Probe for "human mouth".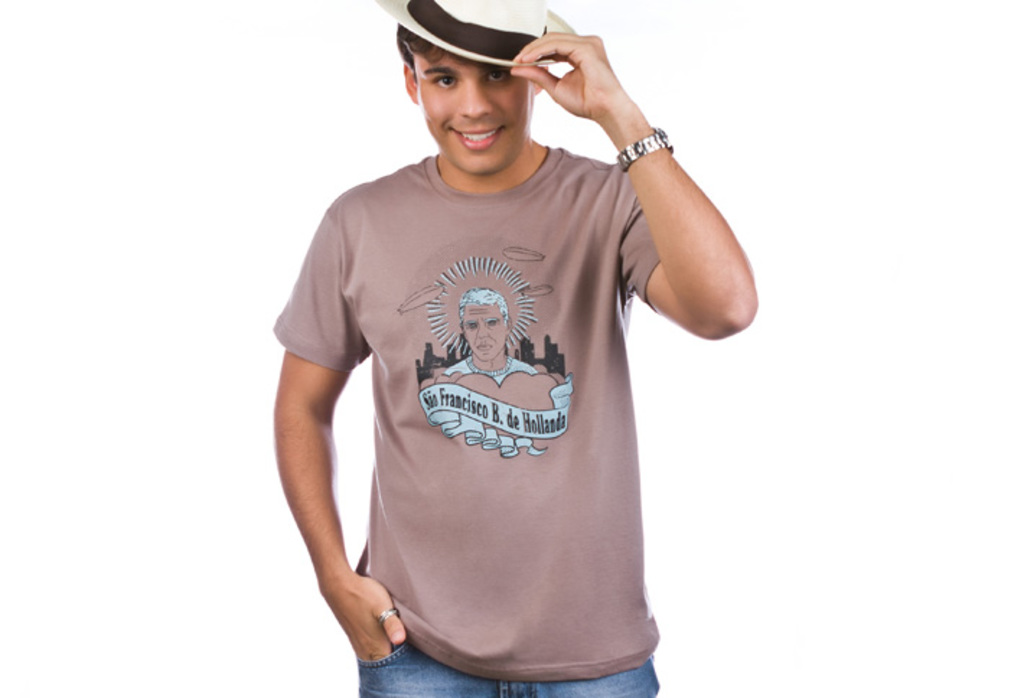
Probe result: <bbox>453, 125, 502, 150</bbox>.
